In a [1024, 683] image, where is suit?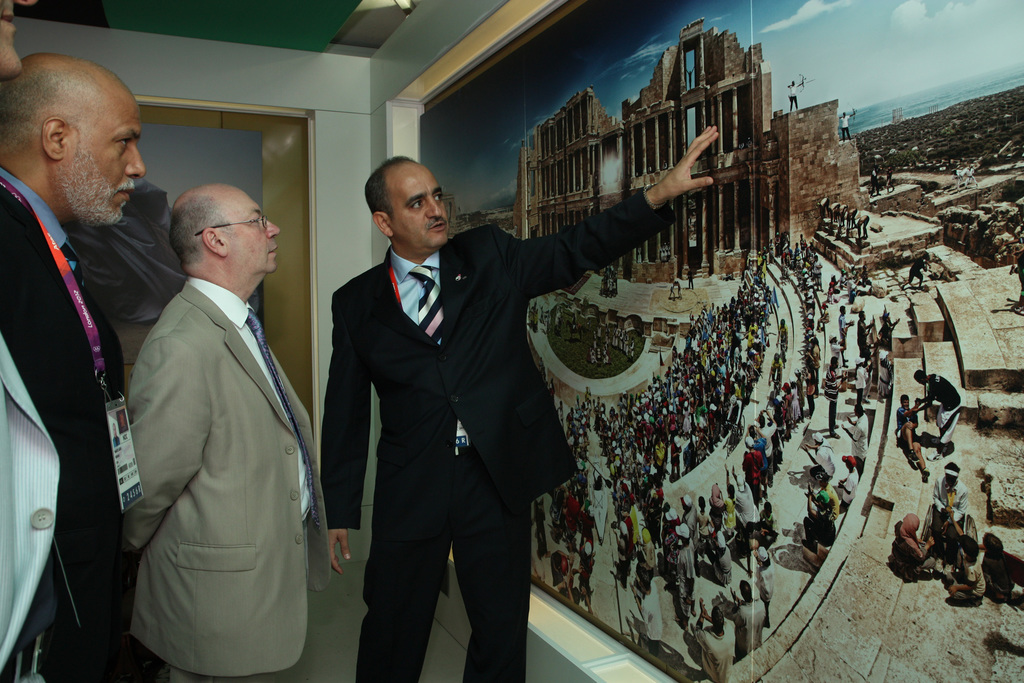
region(316, 218, 669, 533).
